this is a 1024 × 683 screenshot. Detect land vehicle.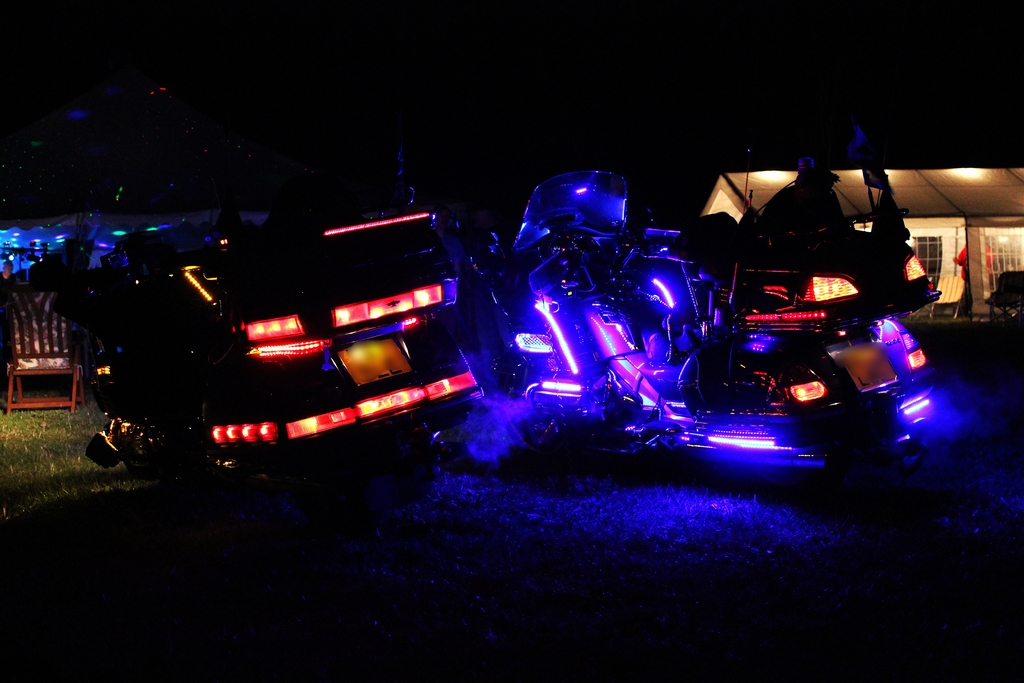
x1=467 y1=190 x2=939 y2=508.
